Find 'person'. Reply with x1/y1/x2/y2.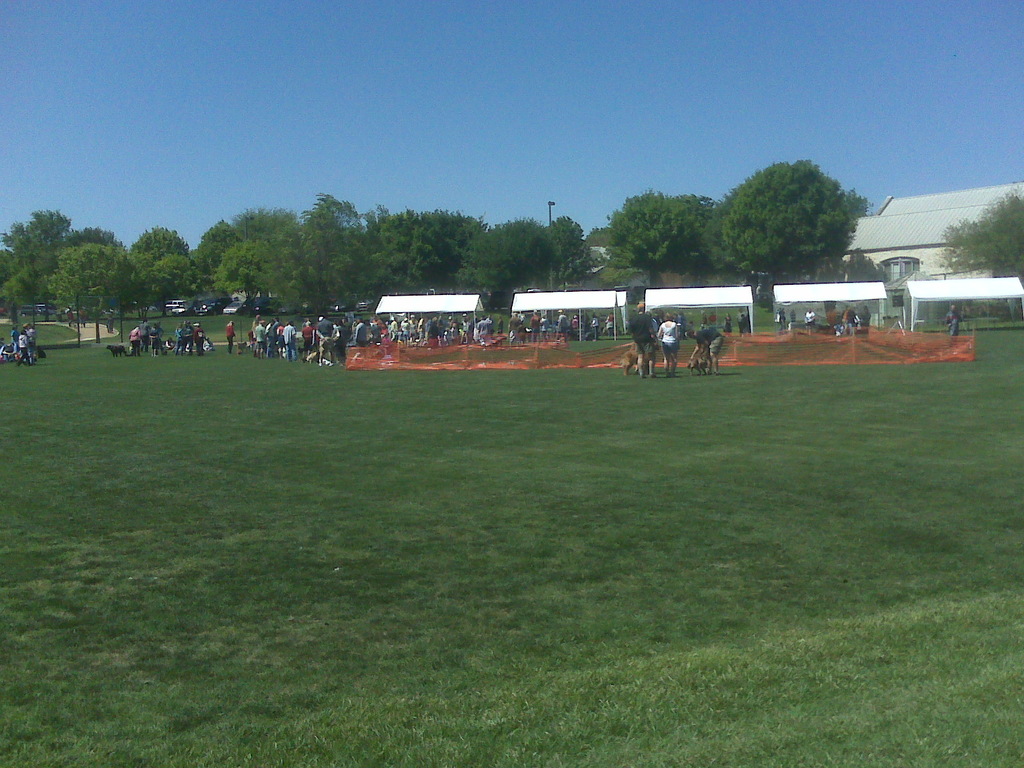
70/315/71/323.
